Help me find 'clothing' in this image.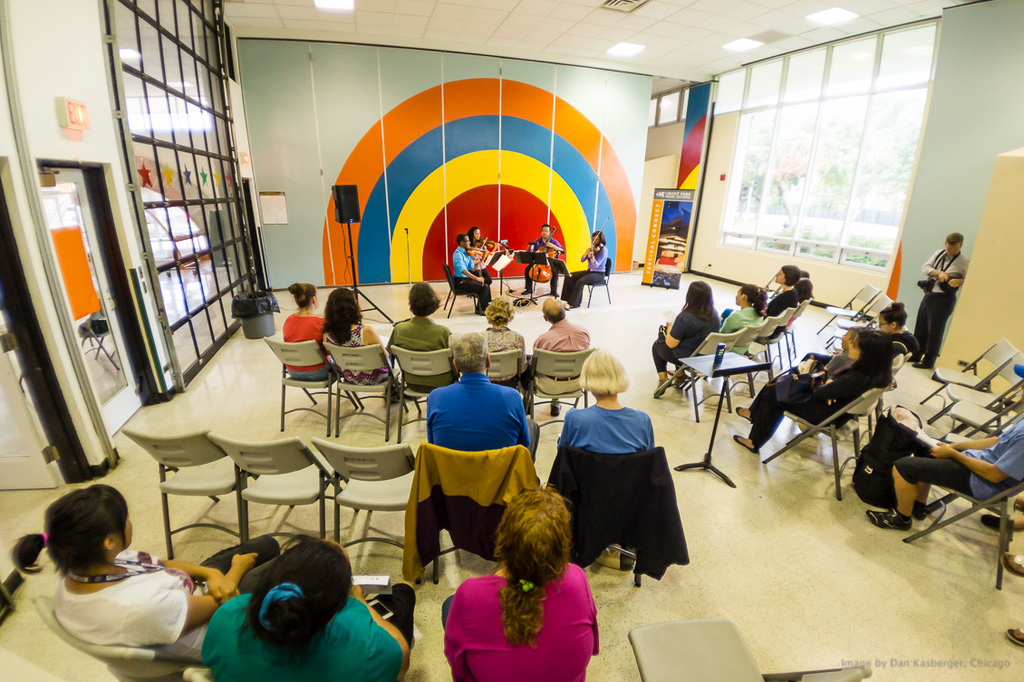
Found it: (282,311,330,378).
